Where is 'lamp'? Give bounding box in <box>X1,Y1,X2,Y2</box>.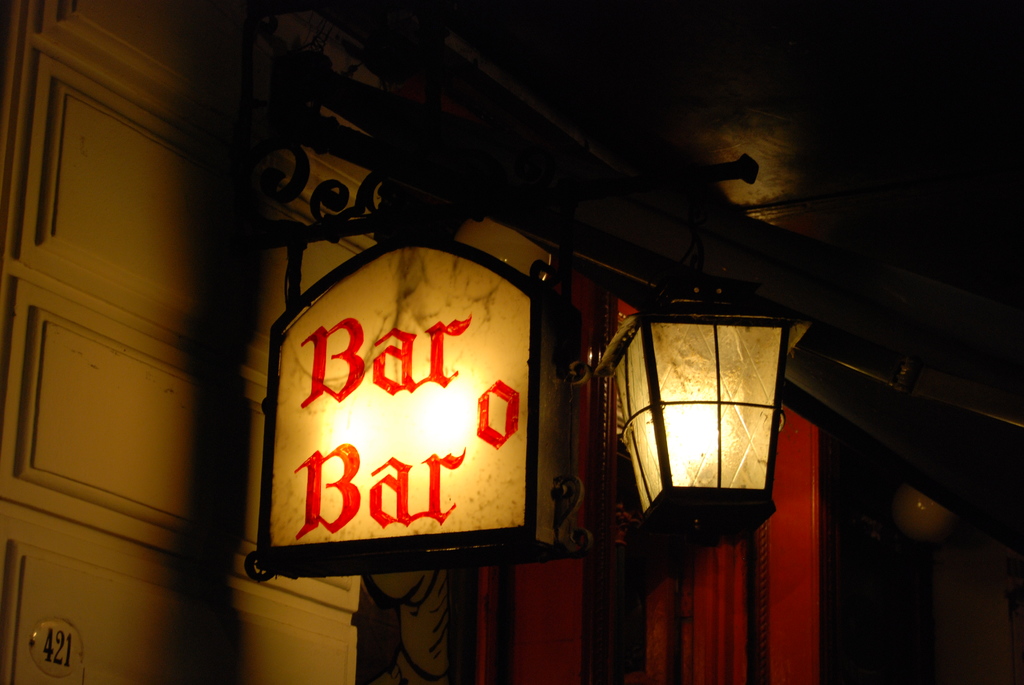
<box>614,286,806,580</box>.
